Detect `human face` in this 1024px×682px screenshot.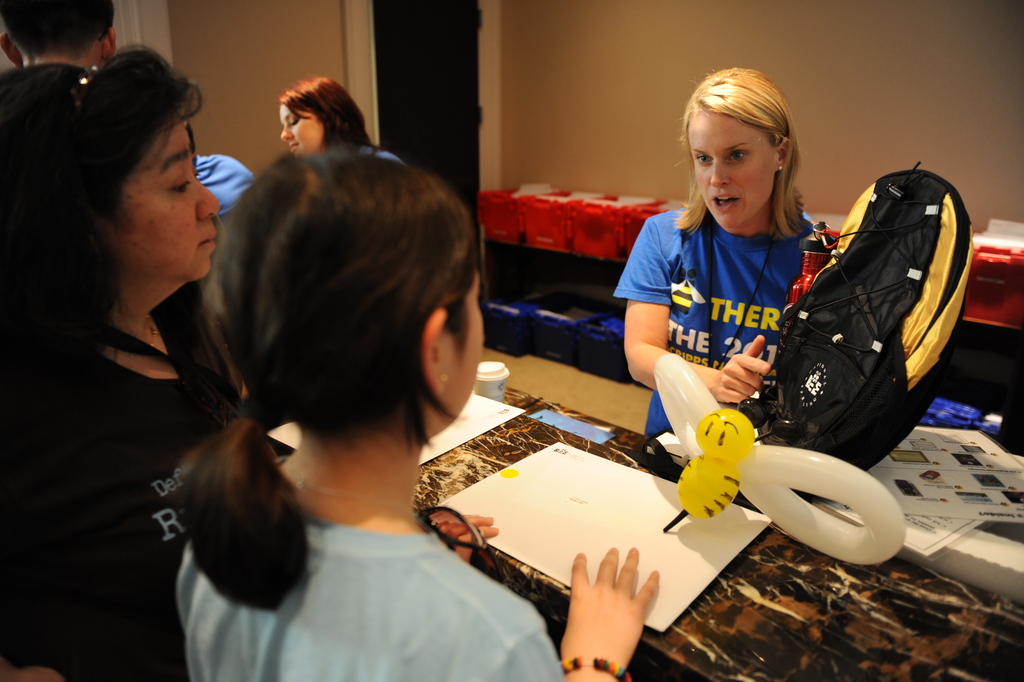
Detection: bbox=[679, 108, 777, 238].
